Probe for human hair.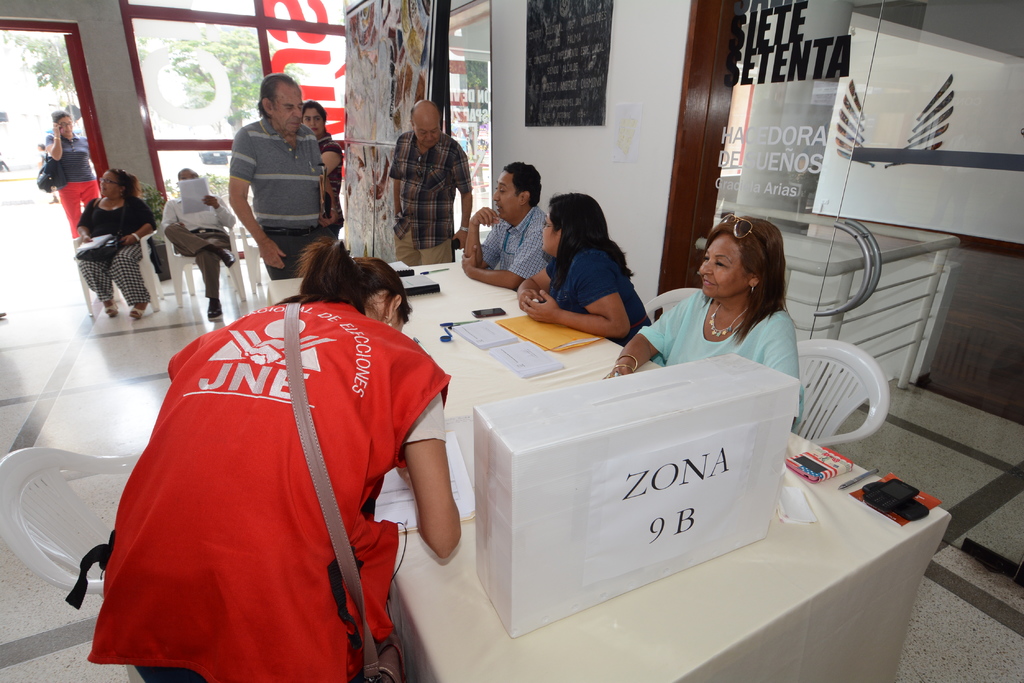
Probe result: BBox(259, 68, 299, 119).
